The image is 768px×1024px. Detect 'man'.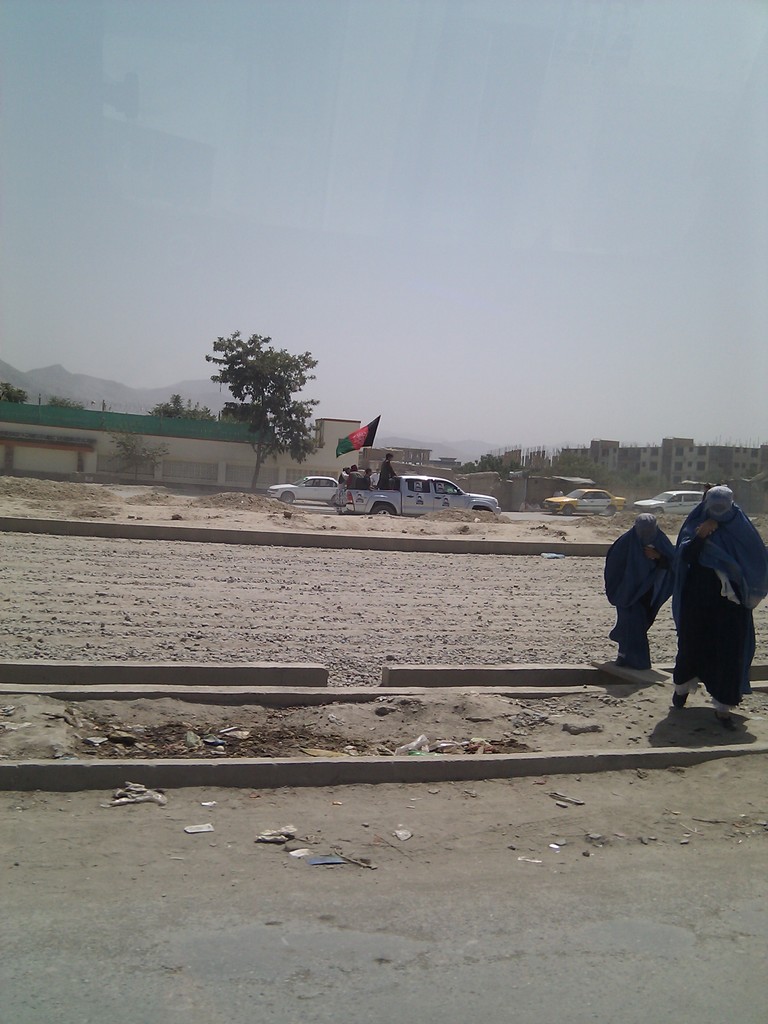
Detection: 376:451:399:491.
